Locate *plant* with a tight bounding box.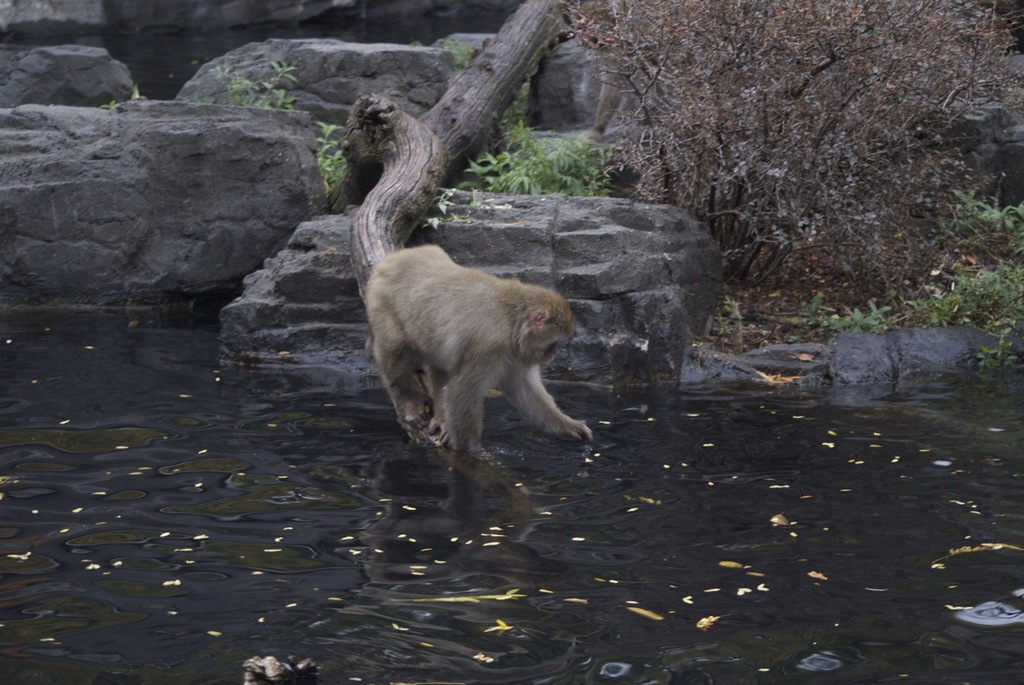
detection(212, 59, 305, 114).
